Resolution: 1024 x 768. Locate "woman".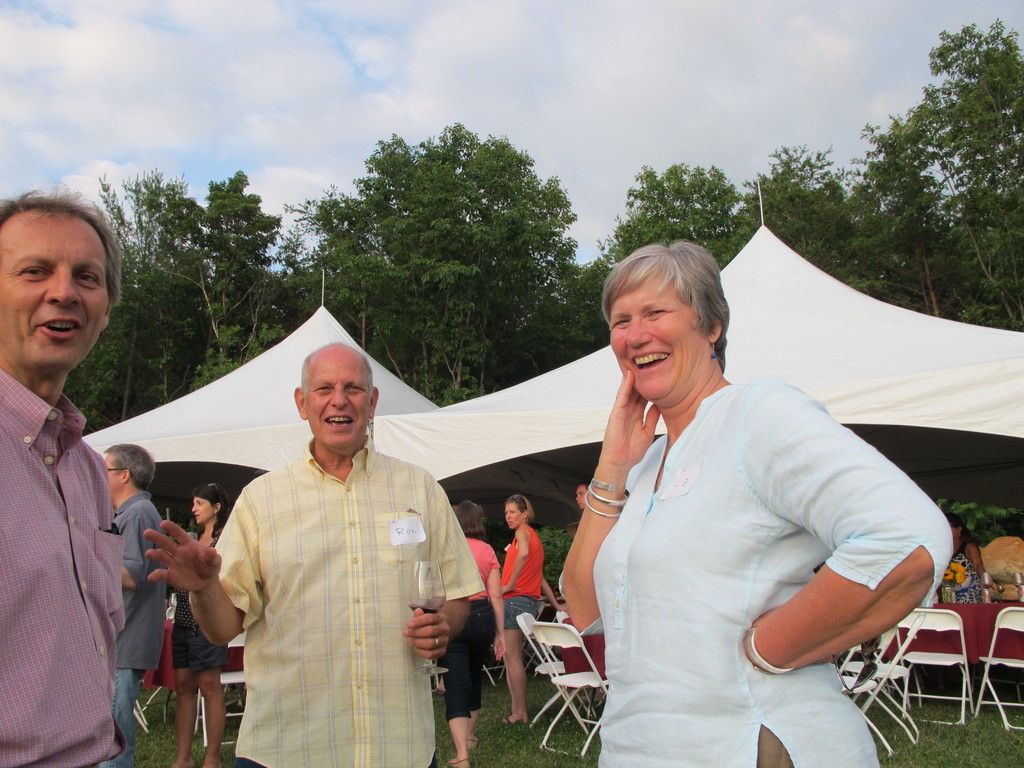
<region>946, 517, 1002, 618</region>.
